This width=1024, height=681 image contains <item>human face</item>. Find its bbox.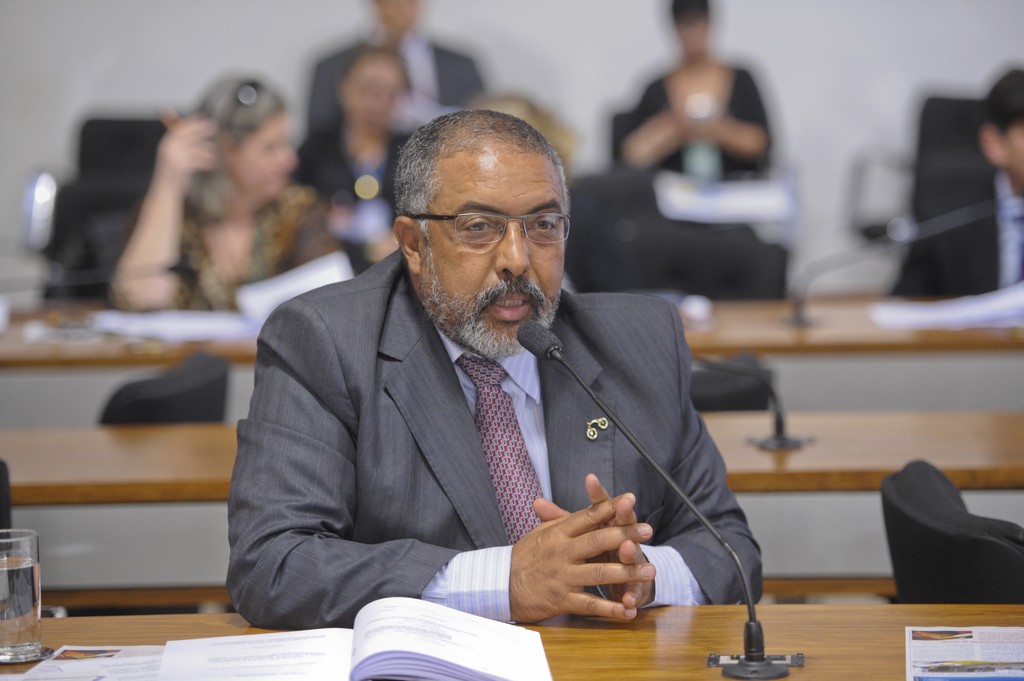
box=[237, 111, 303, 195].
